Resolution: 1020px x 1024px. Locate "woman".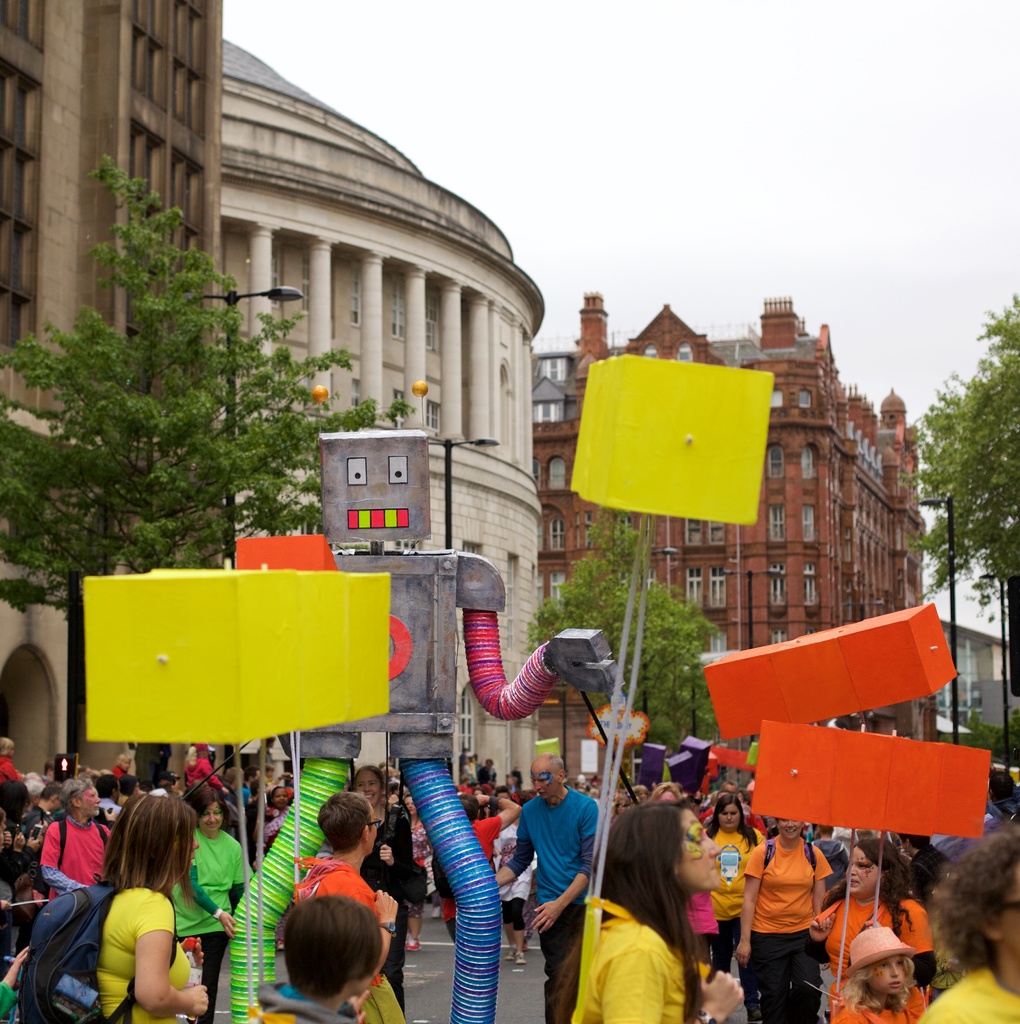
bbox=[429, 788, 522, 942].
